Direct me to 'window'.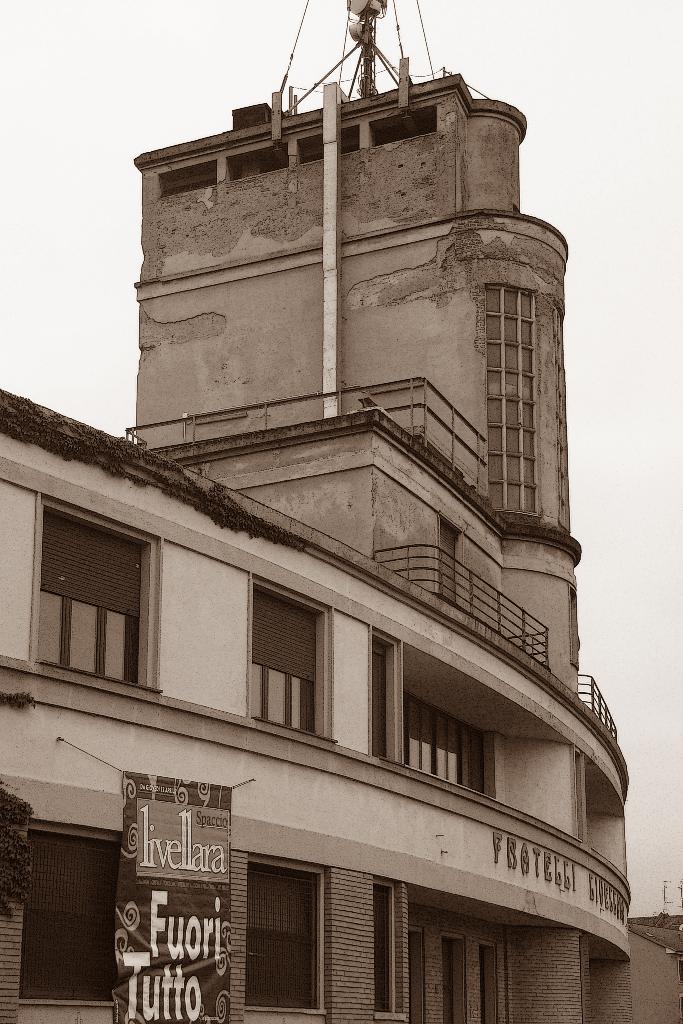
Direction: 44/489/161/705.
